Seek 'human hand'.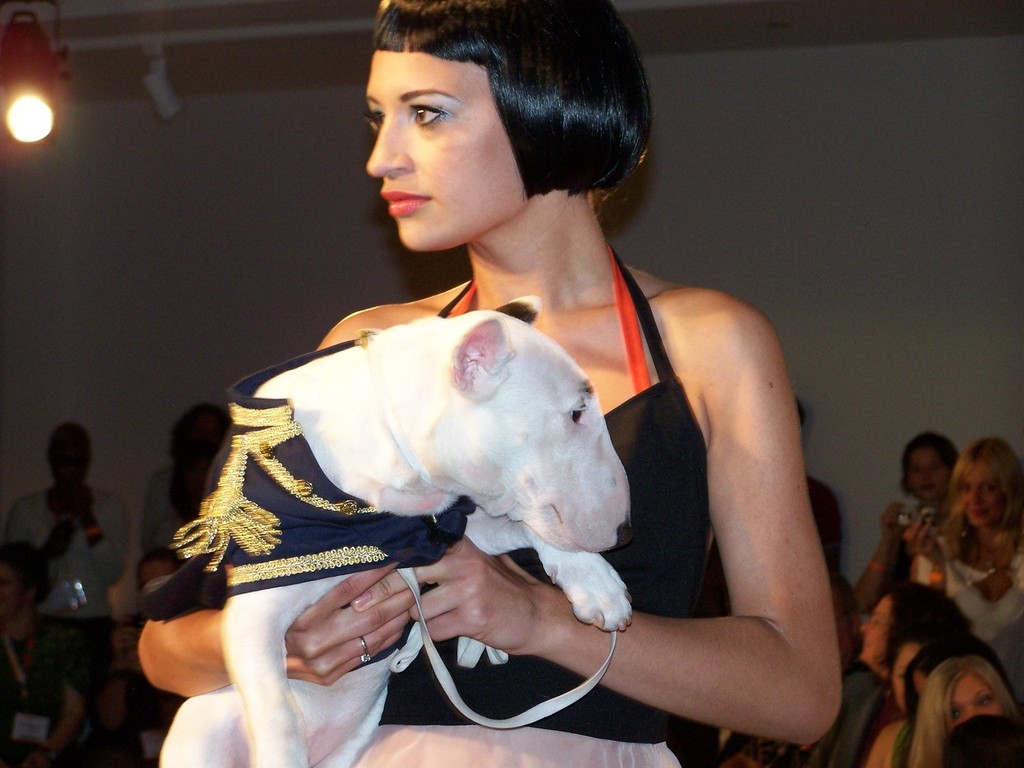
locate(66, 481, 95, 519).
